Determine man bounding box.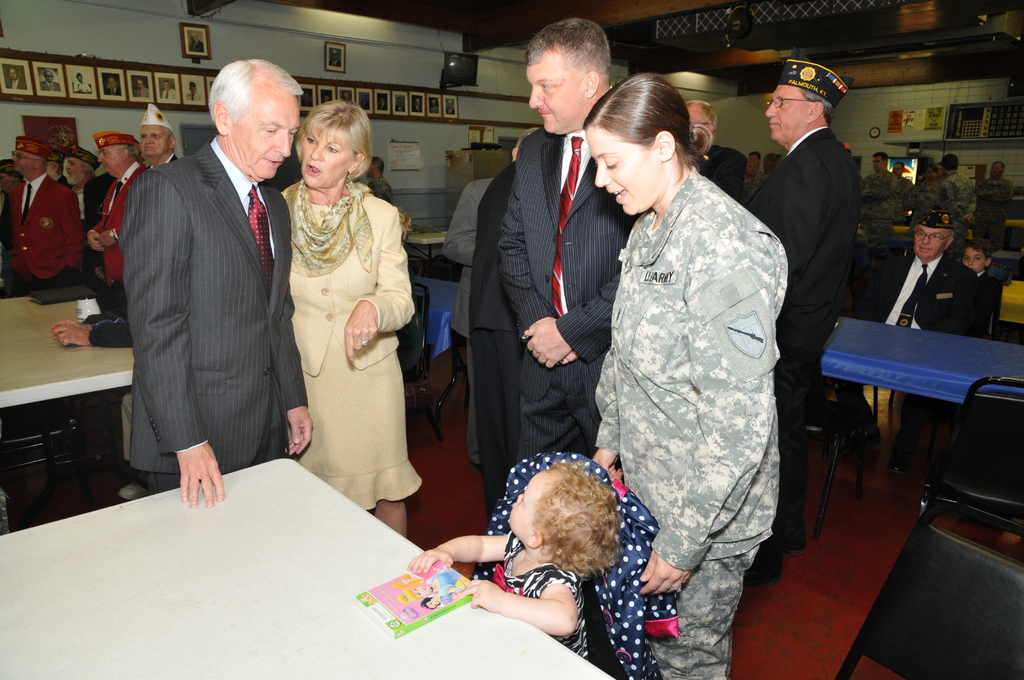
Determined: x1=438 y1=127 x2=543 y2=467.
